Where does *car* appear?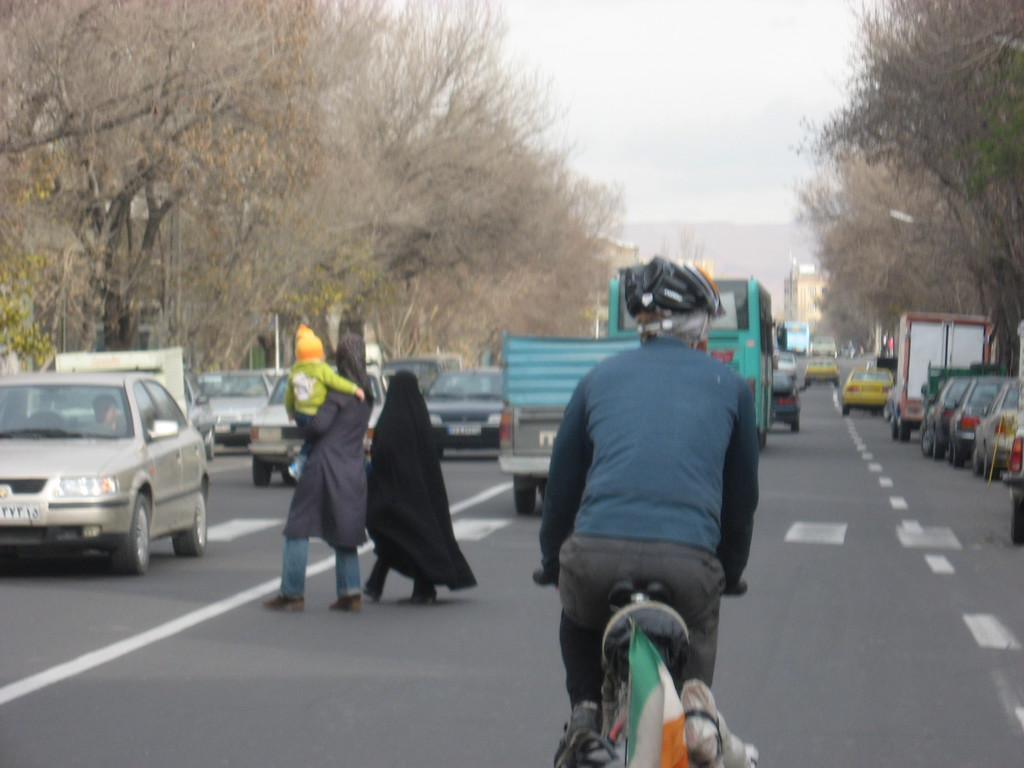
Appears at 774:356:794:366.
